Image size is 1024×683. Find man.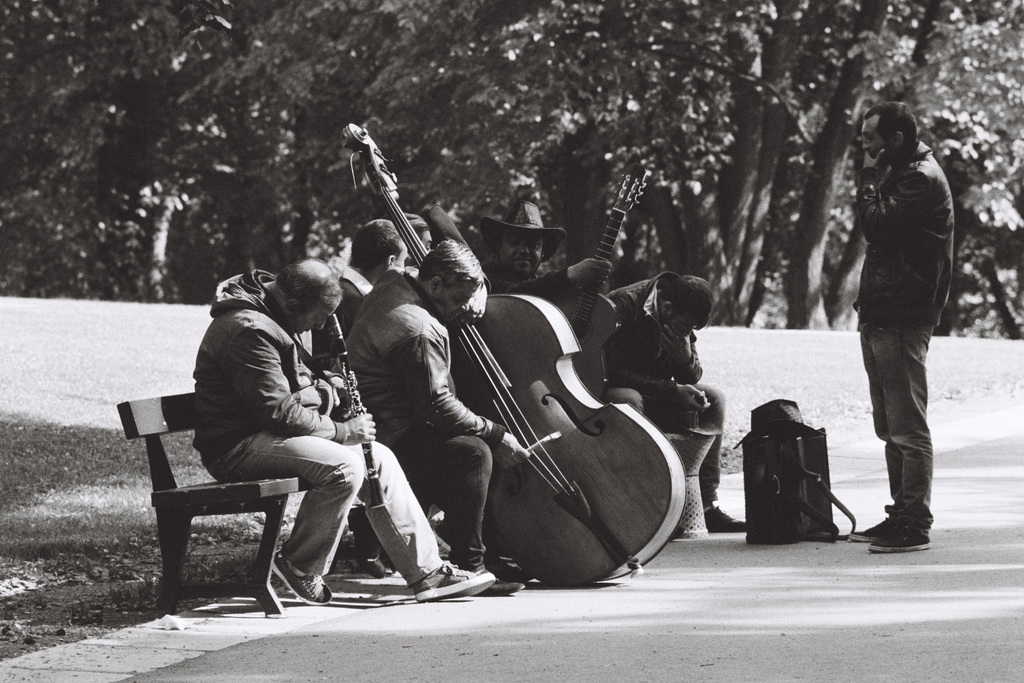
[842, 95, 957, 552].
